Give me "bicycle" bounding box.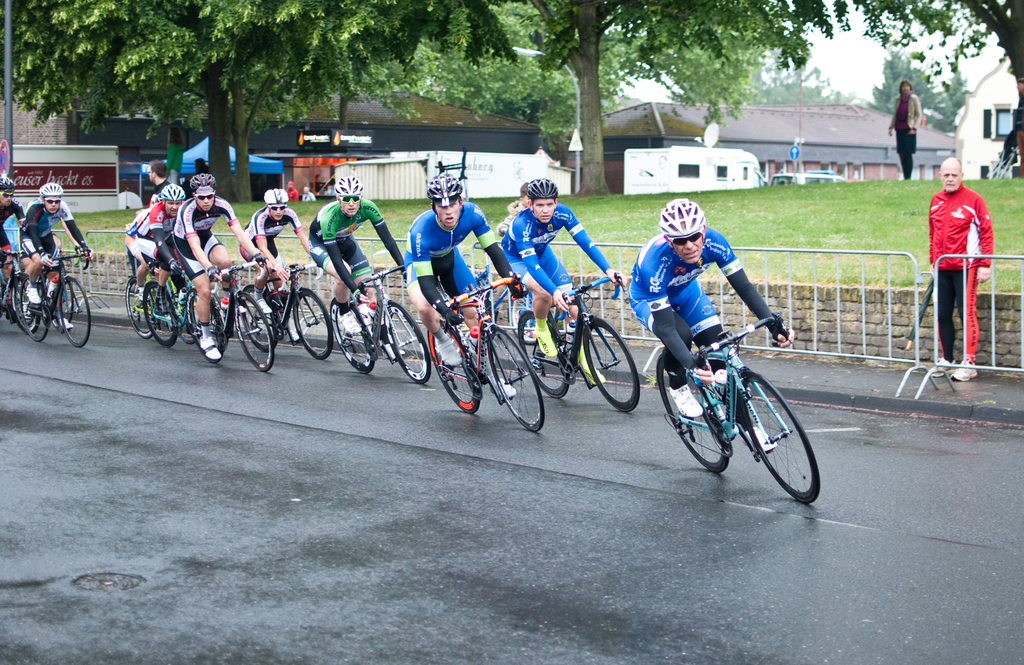
236 249 334 360.
